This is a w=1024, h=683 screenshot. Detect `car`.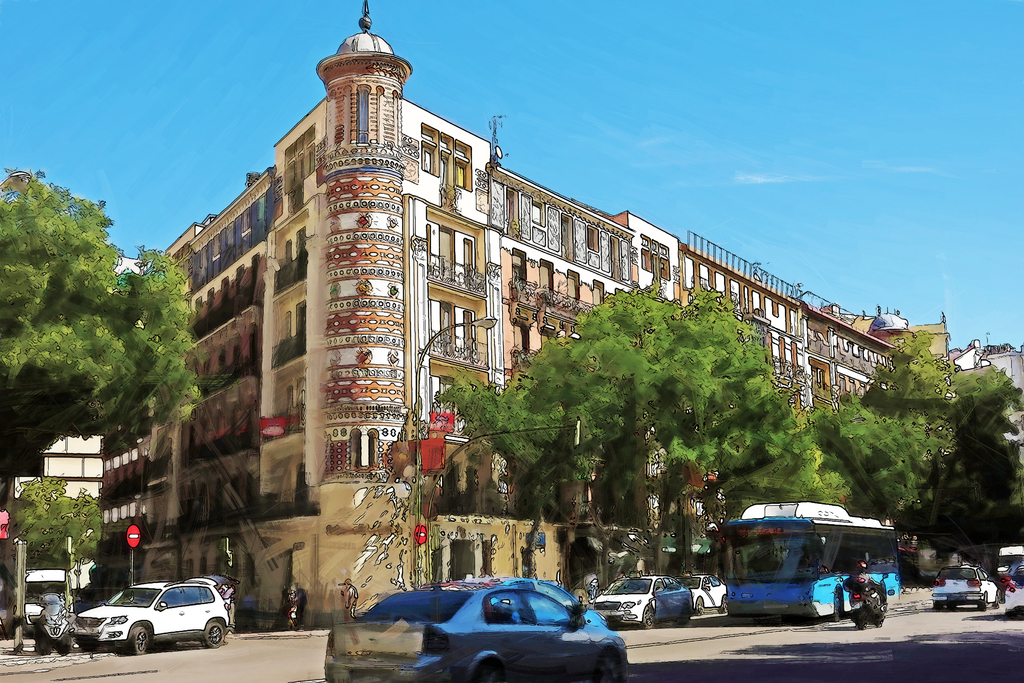
681/566/730/609.
